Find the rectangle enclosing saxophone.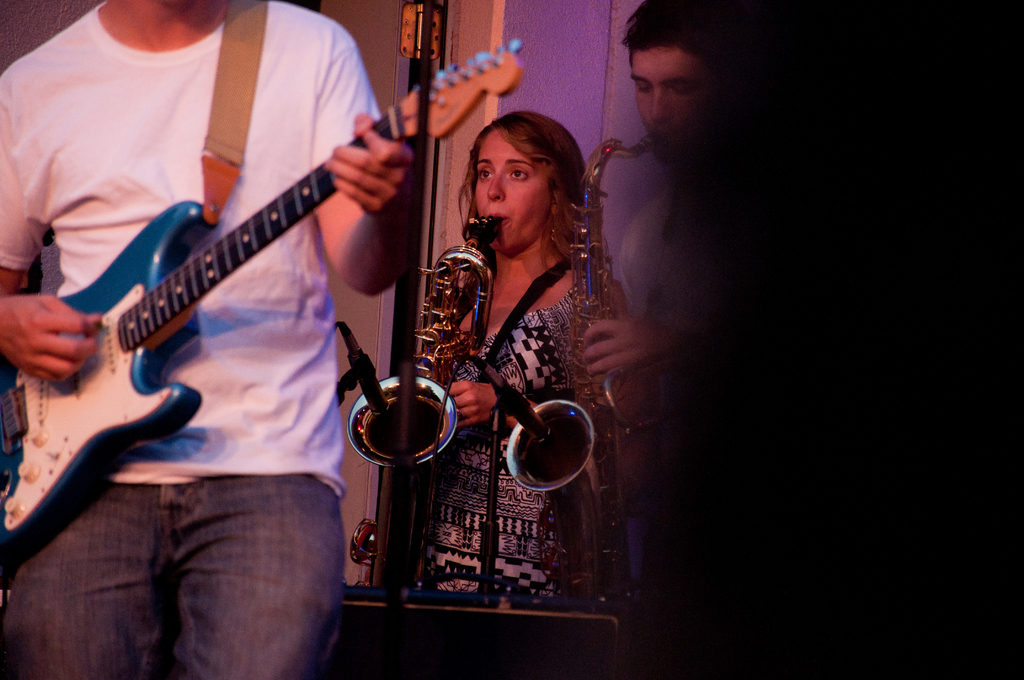
x1=344 y1=213 x2=508 y2=607.
